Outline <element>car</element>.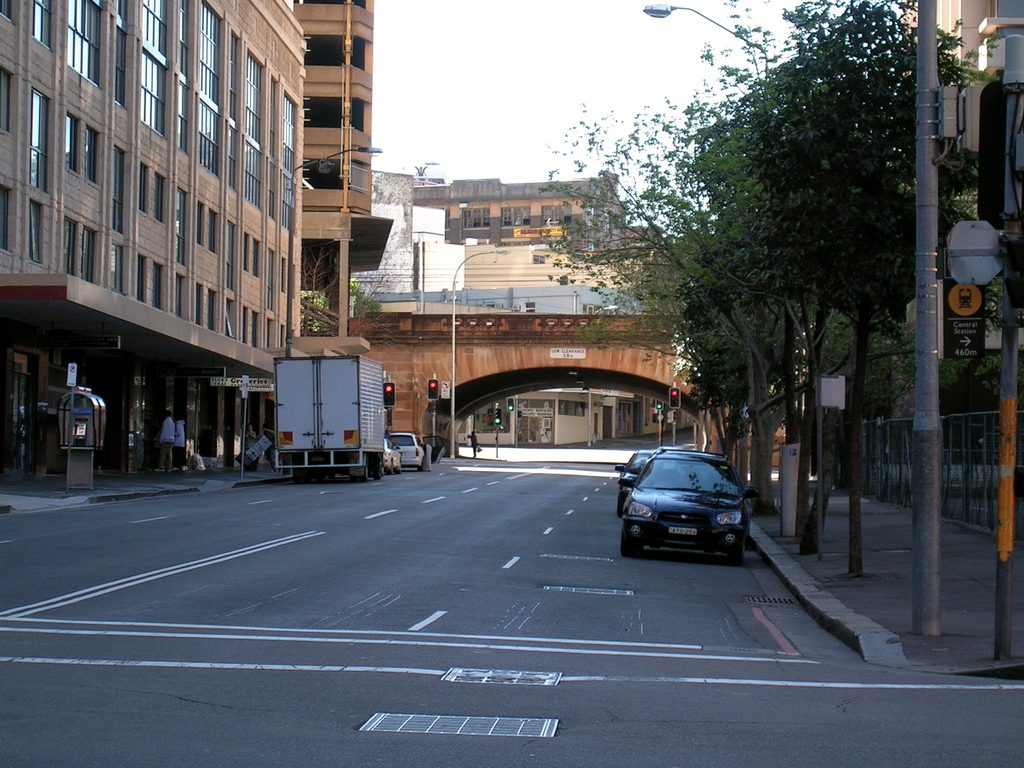
Outline: Rect(621, 456, 762, 559).
